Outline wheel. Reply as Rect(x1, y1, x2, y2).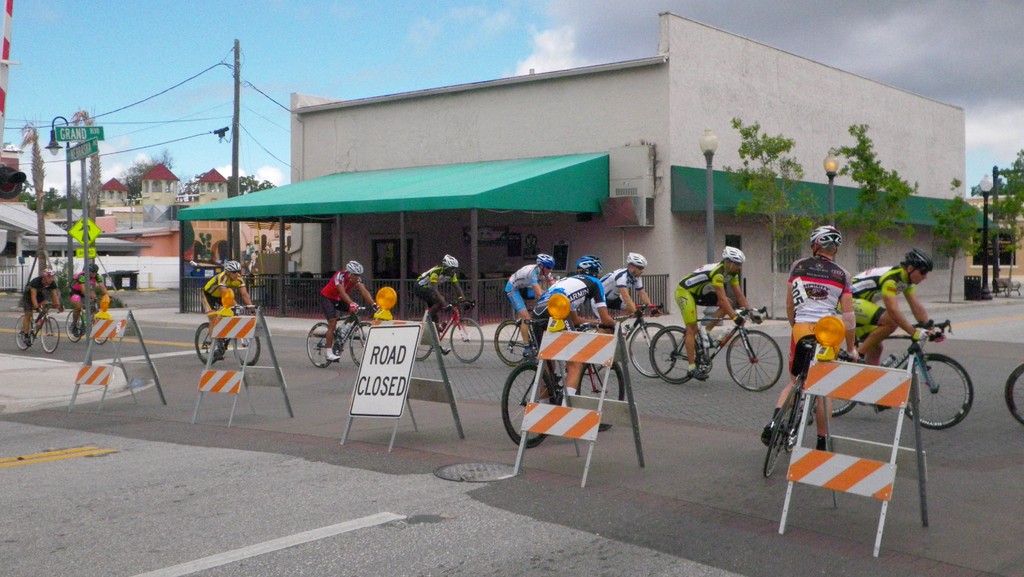
Rect(305, 325, 340, 364).
